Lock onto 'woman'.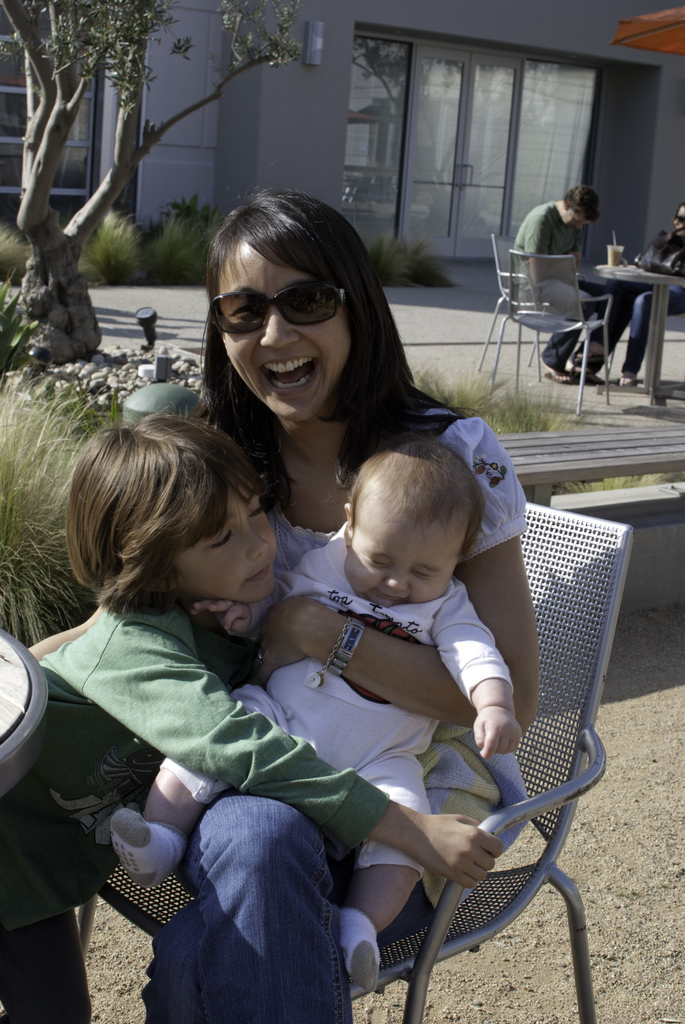
Locked: <bbox>70, 301, 484, 1013</bbox>.
